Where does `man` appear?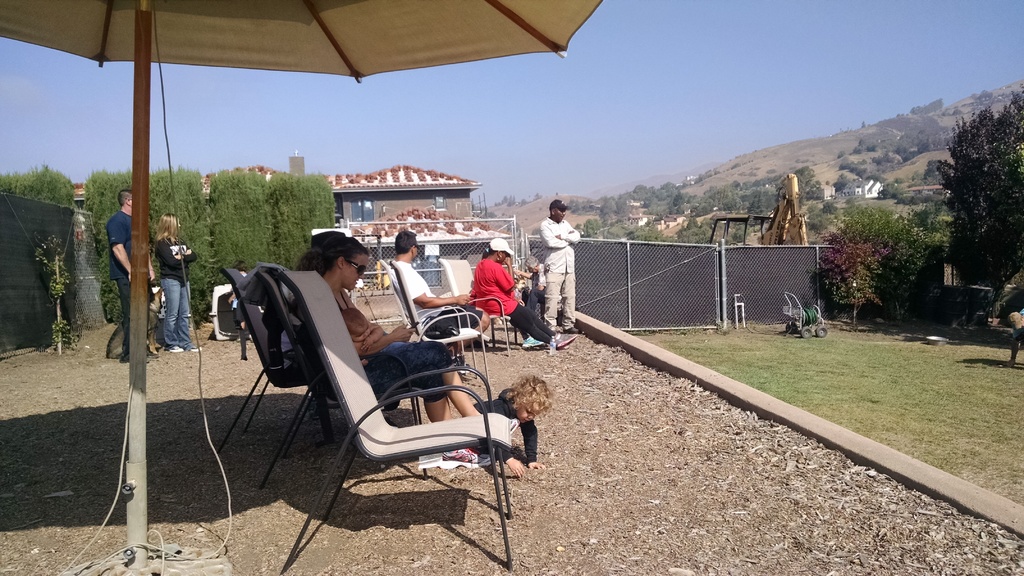
Appears at (x1=529, y1=191, x2=588, y2=346).
